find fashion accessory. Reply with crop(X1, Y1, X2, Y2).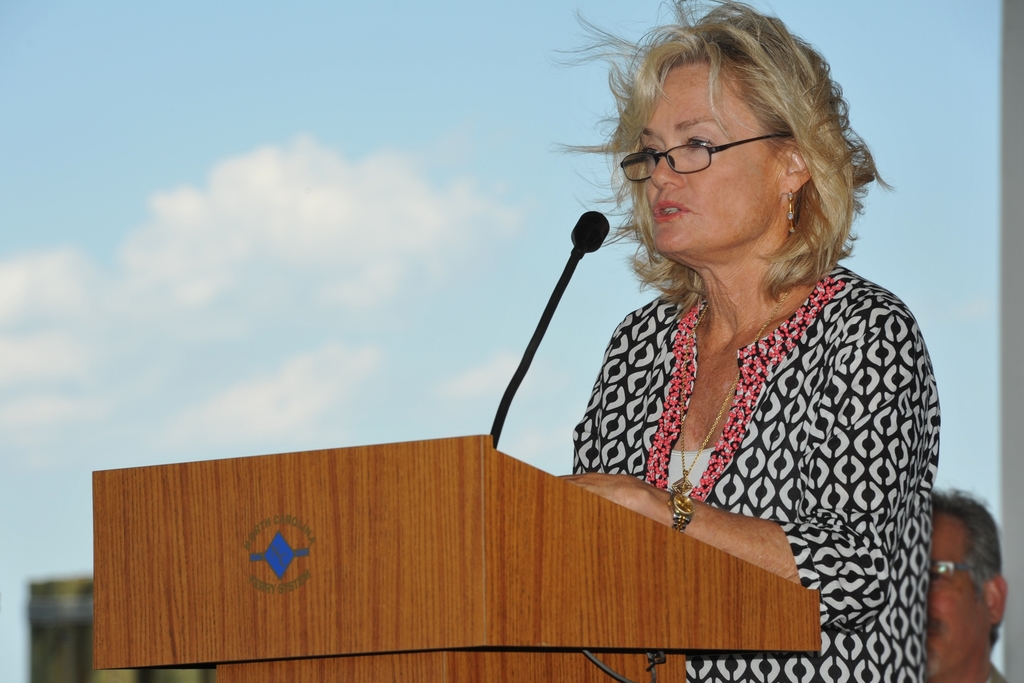
crop(668, 484, 696, 531).
